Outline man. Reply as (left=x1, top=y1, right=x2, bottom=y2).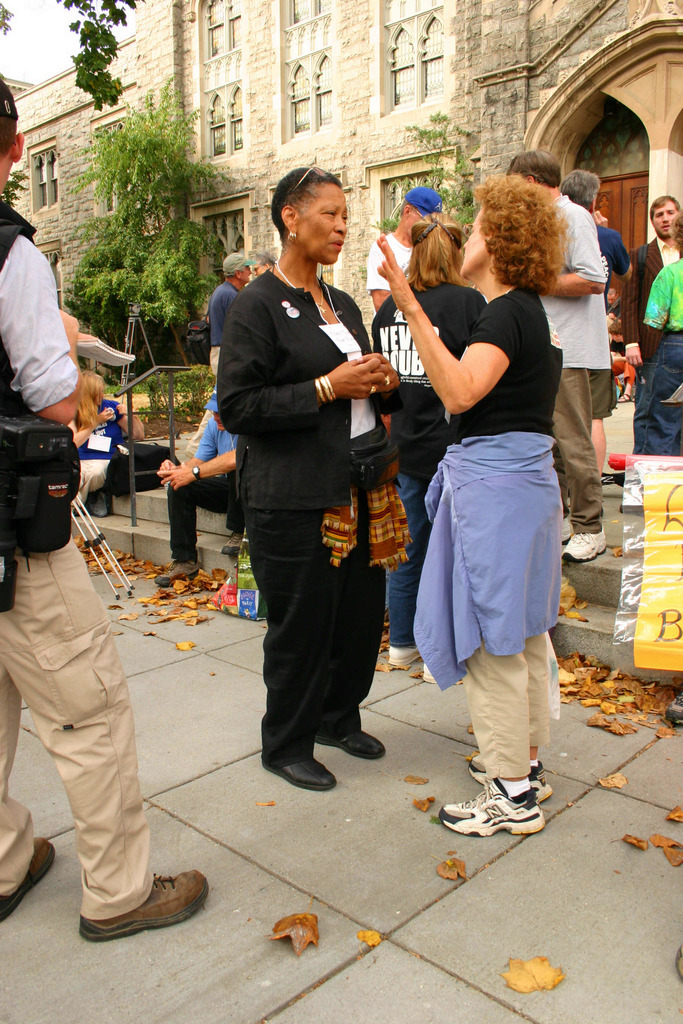
(left=0, top=74, right=210, bottom=944).
